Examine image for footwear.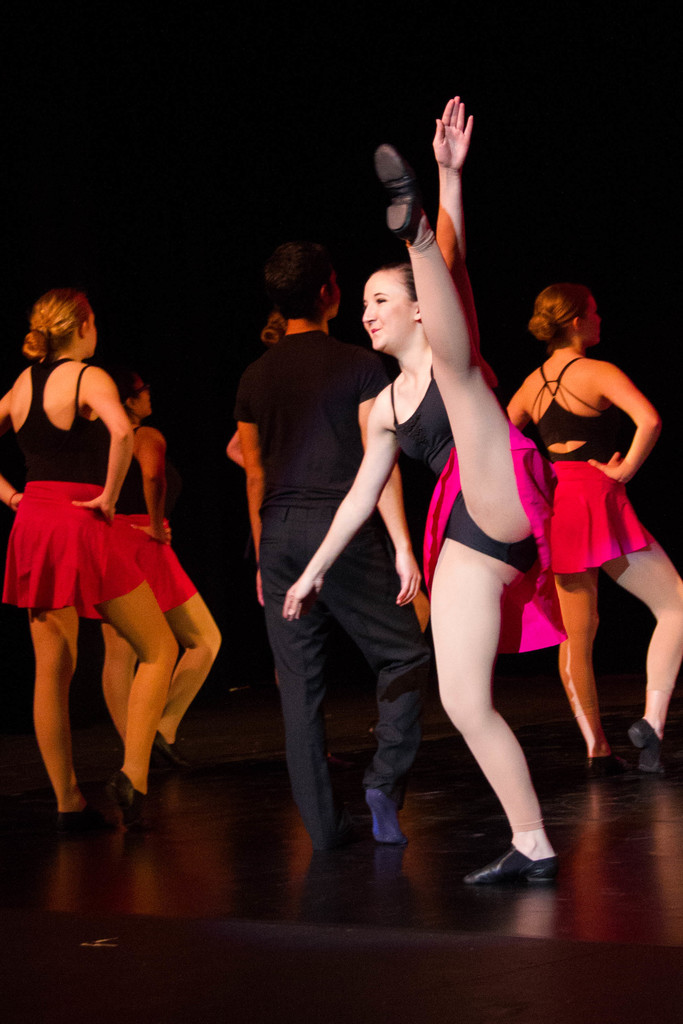
Examination result: l=149, t=727, r=201, b=774.
